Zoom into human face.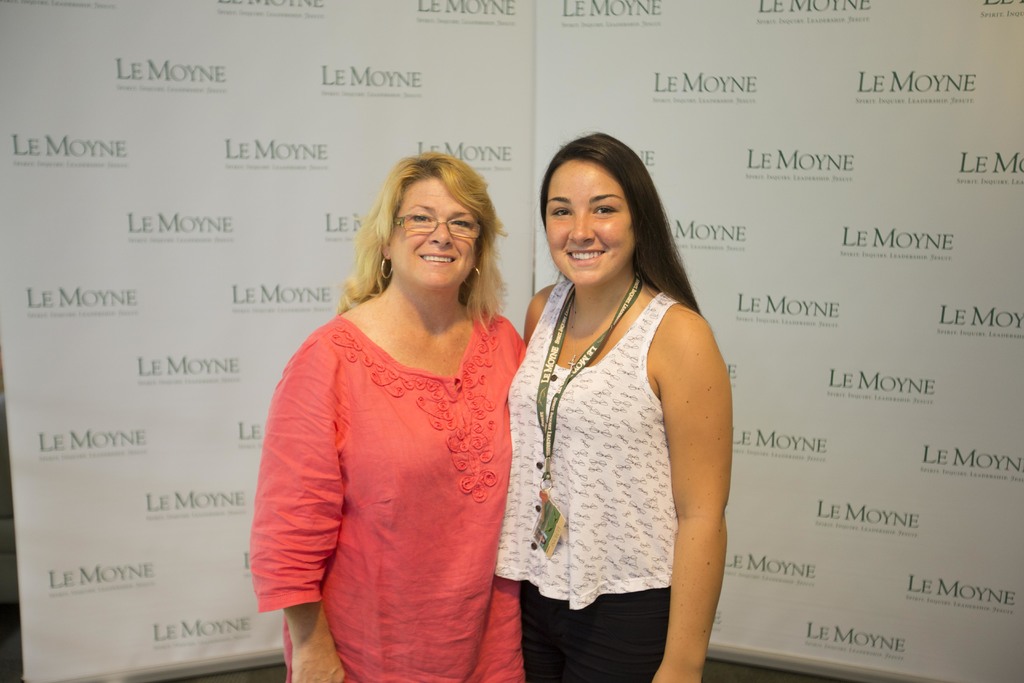
Zoom target: x1=543 y1=154 x2=633 y2=285.
